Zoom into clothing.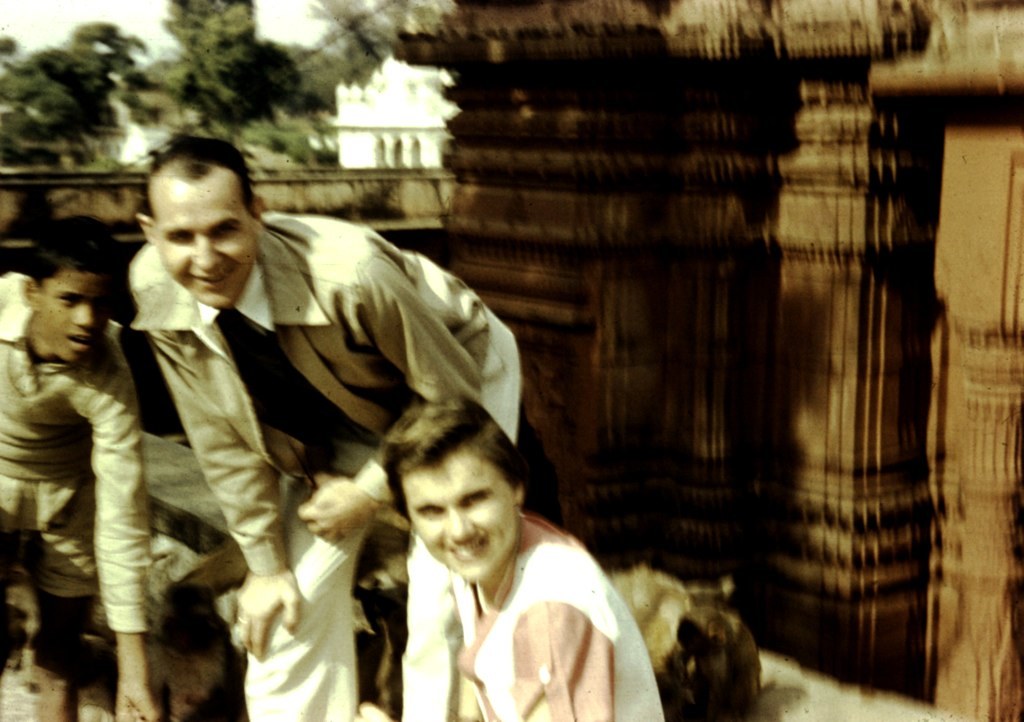
Zoom target: <bbox>408, 506, 665, 721</bbox>.
